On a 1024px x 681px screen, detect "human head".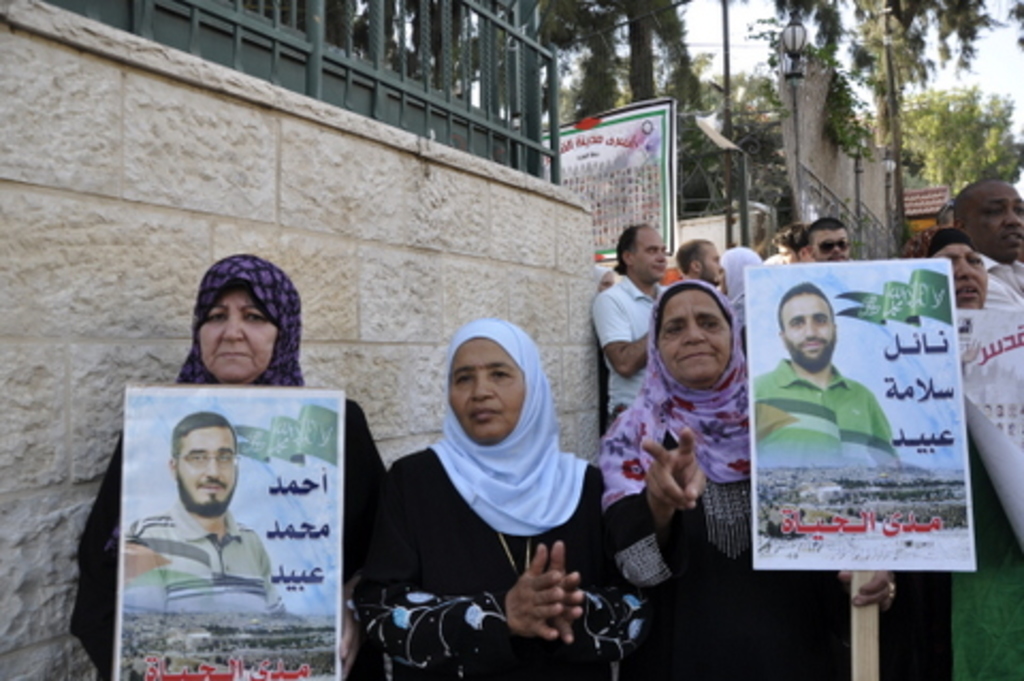
[left=190, top=254, right=305, bottom=380].
